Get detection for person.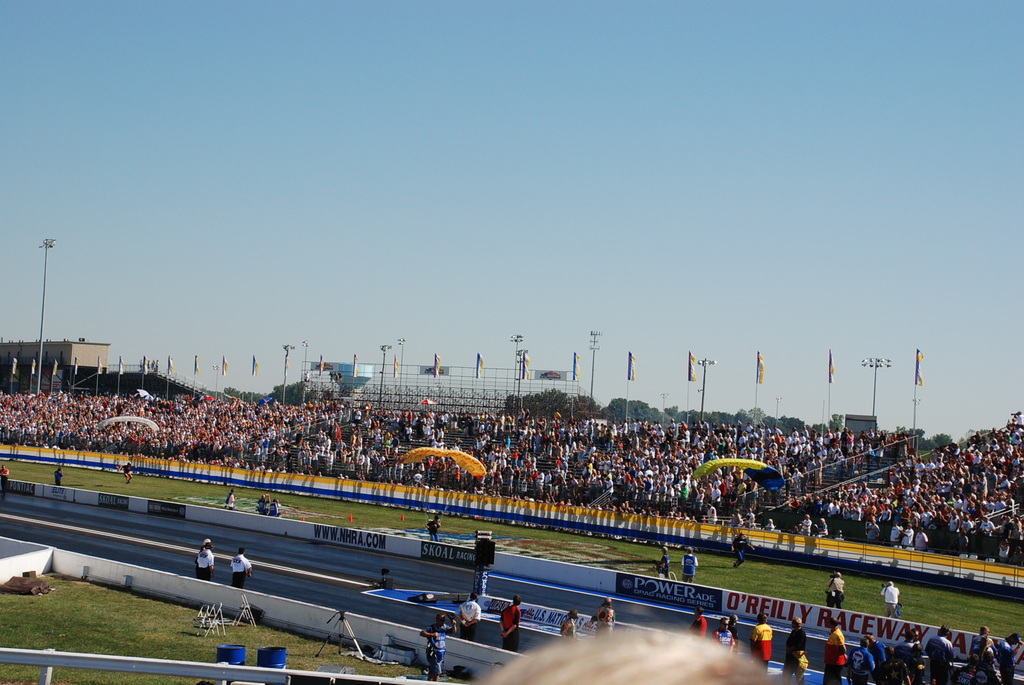
Detection: [left=421, top=611, right=456, bottom=679].
